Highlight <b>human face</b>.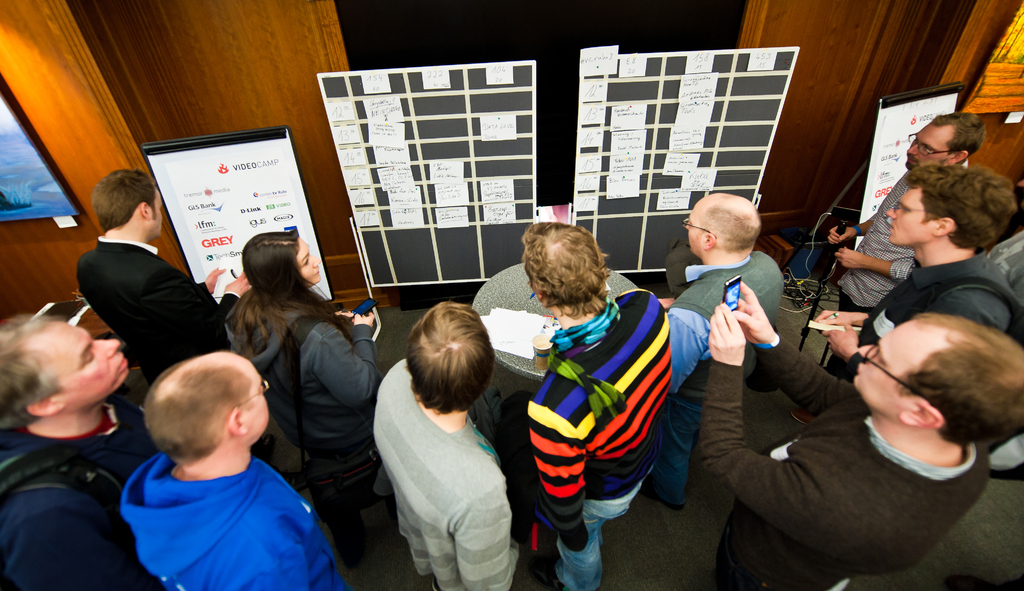
Highlighted region: box(853, 317, 950, 417).
